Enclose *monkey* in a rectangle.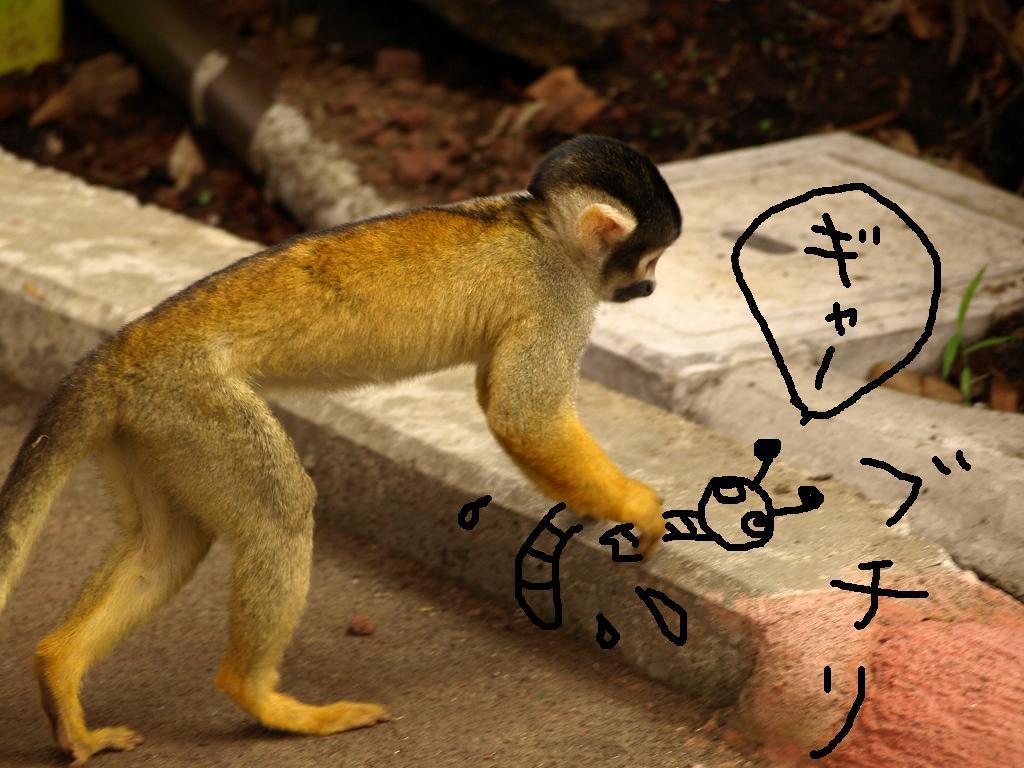
bbox=[0, 129, 682, 767].
